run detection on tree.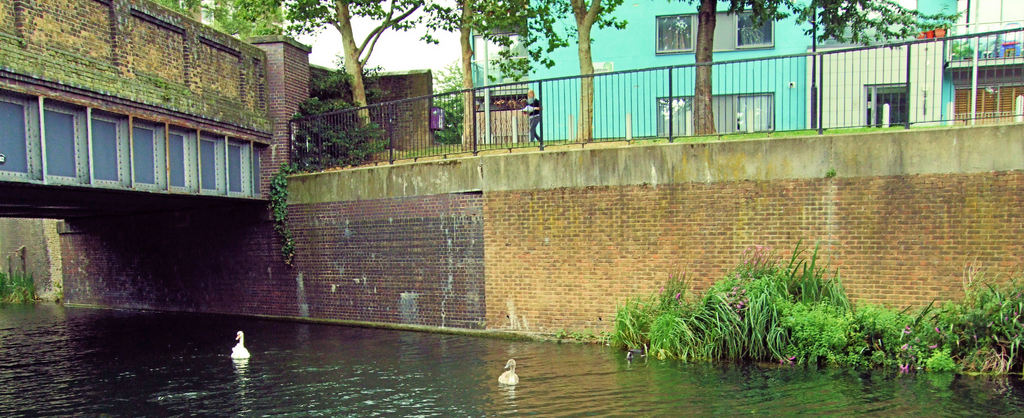
Result: {"x1": 490, "y1": 0, "x2": 624, "y2": 140}.
